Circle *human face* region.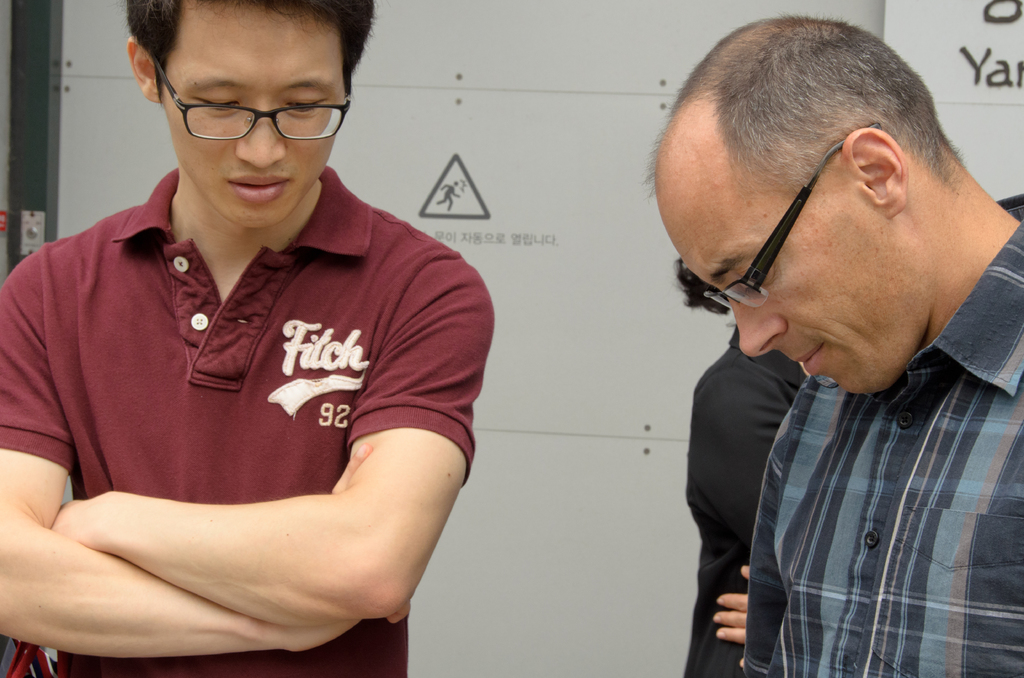
Region: {"left": 660, "top": 182, "right": 928, "bottom": 400}.
